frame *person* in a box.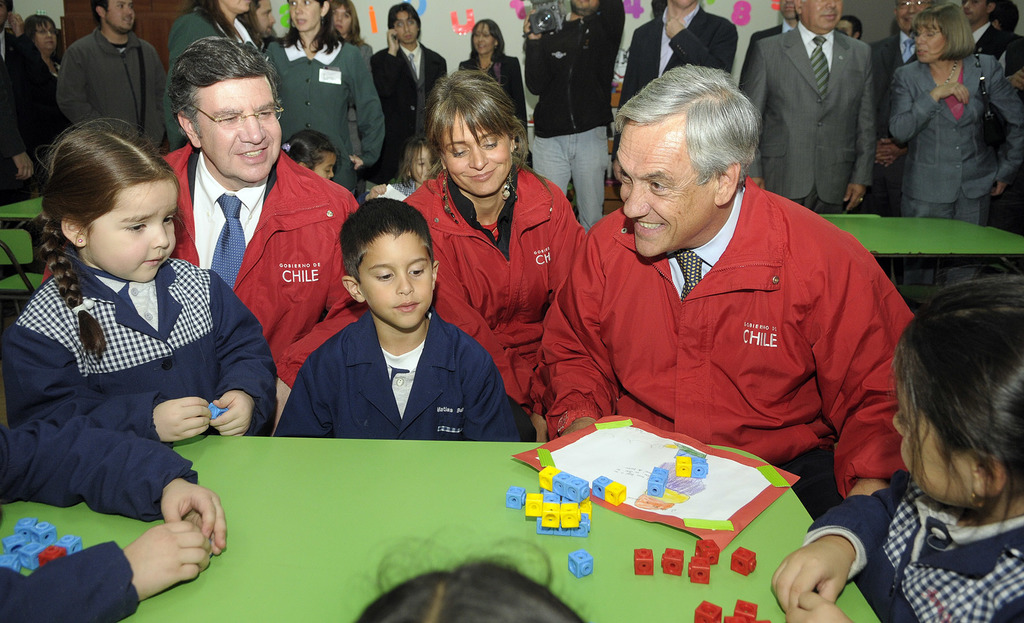
0:121:285:449.
